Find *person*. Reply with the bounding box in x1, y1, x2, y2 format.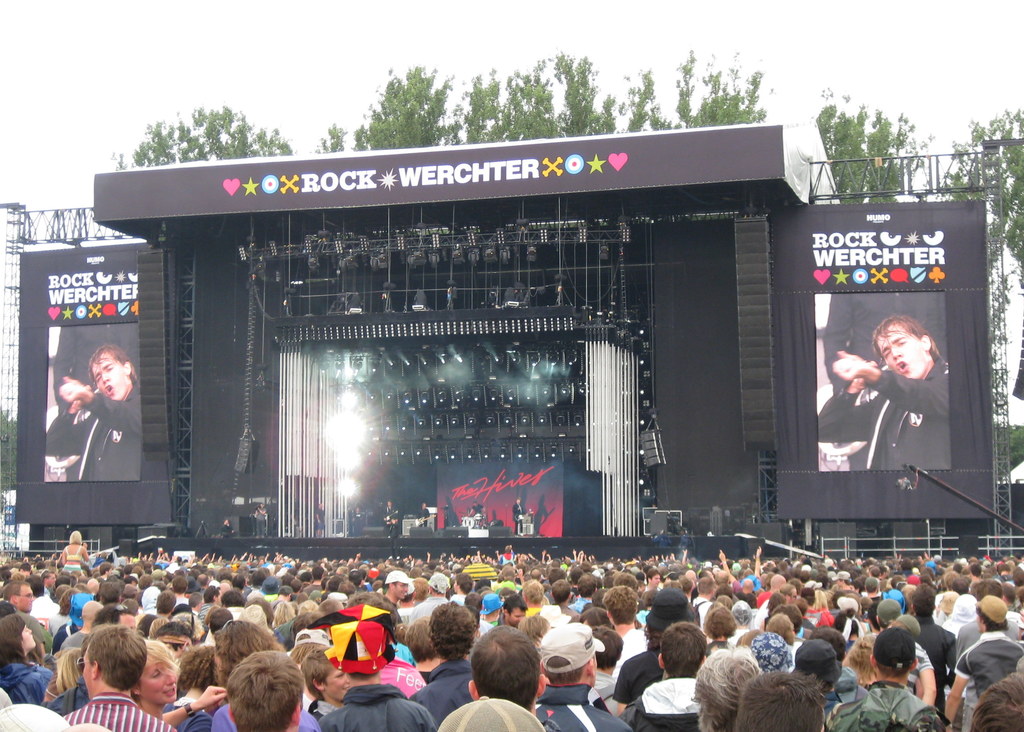
818, 314, 952, 472.
